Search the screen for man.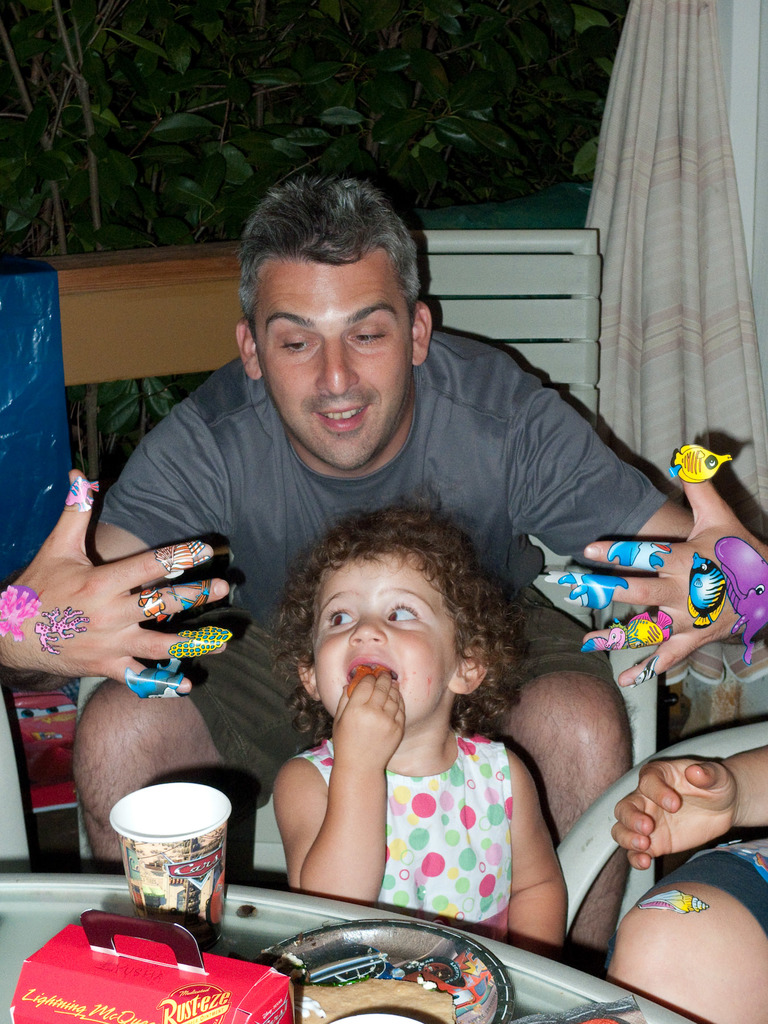
Found at bbox=[65, 175, 760, 886].
